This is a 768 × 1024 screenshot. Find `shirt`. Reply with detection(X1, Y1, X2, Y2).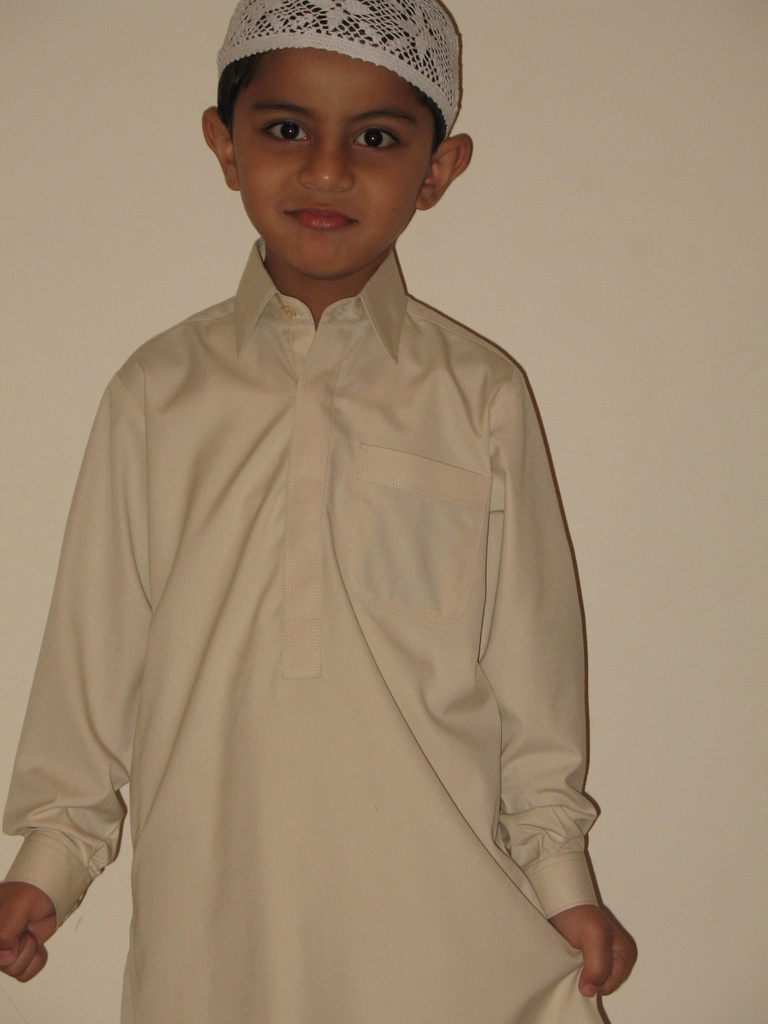
detection(0, 242, 604, 1023).
